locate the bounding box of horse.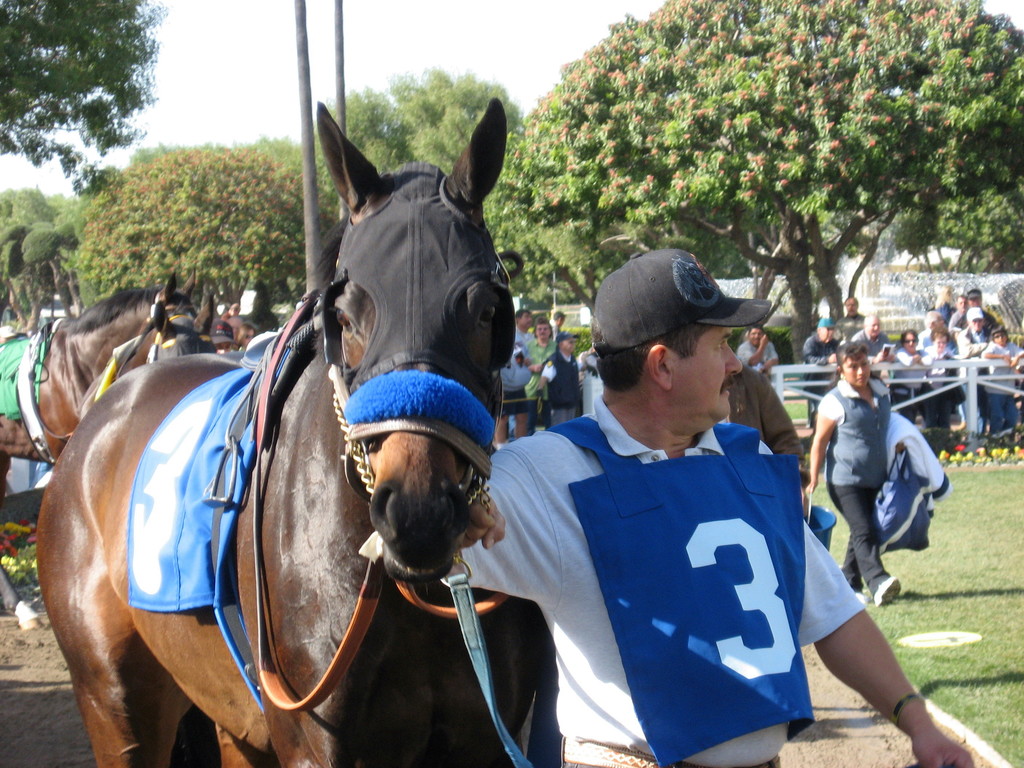
Bounding box: box=[0, 273, 221, 519].
